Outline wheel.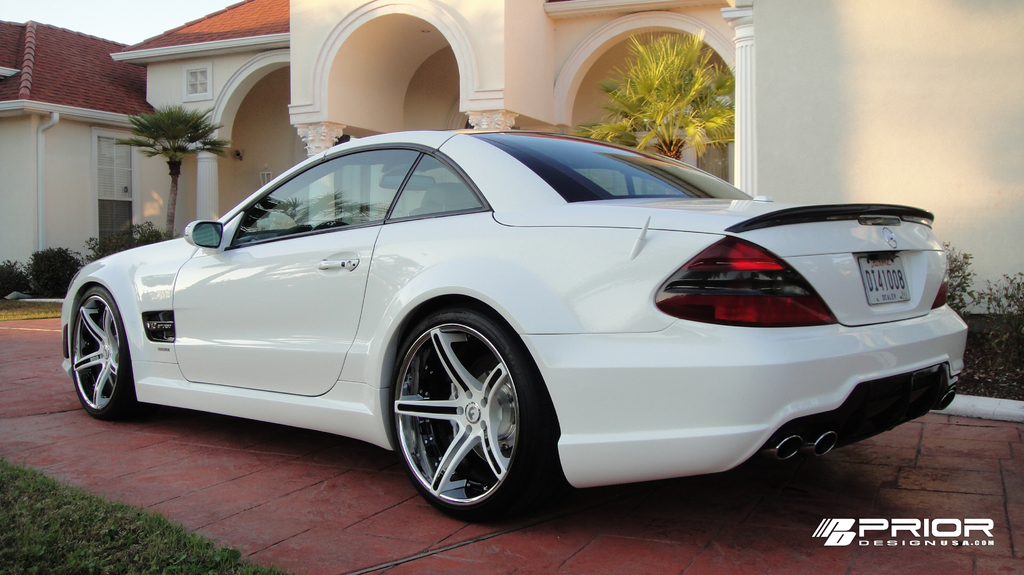
Outline: [left=385, top=295, right=529, bottom=514].
